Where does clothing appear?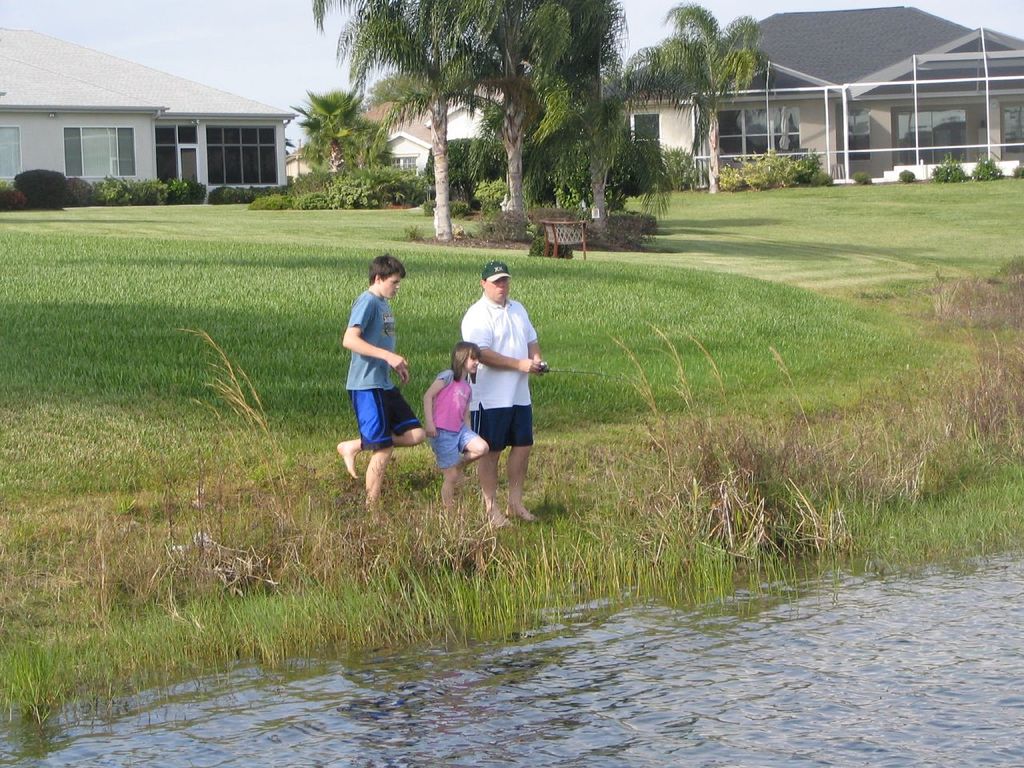
Appears at box=[339, 266, 409, 468].
